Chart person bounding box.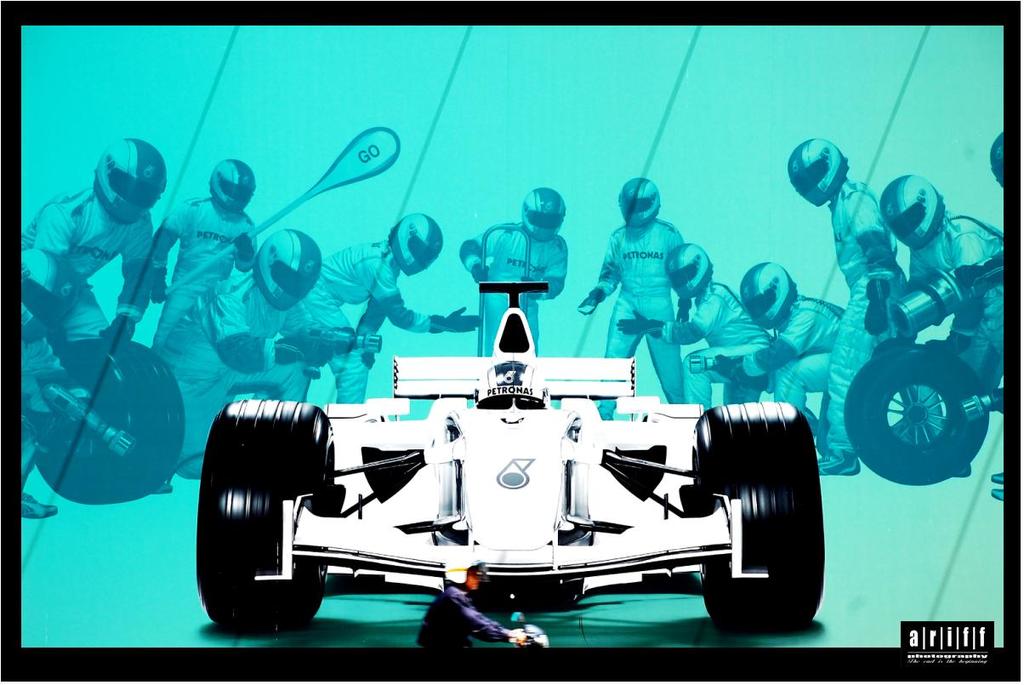
Charted: rect(612, 241, 817, 436).
